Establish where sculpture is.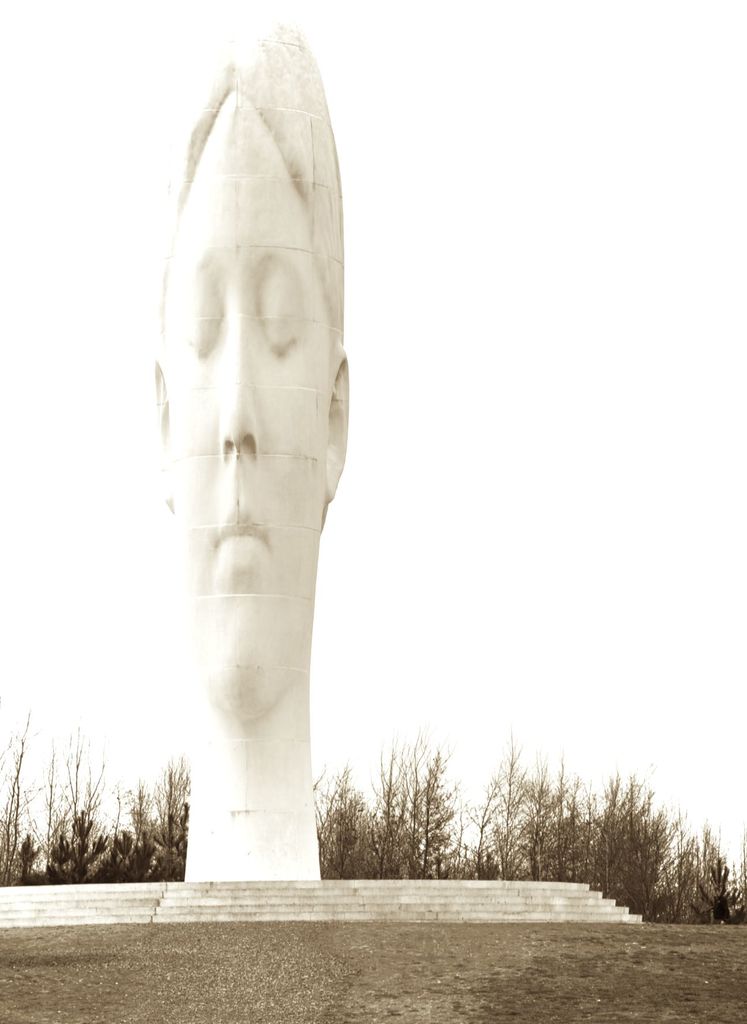
Established at box=[134, 0, 356, 884].
